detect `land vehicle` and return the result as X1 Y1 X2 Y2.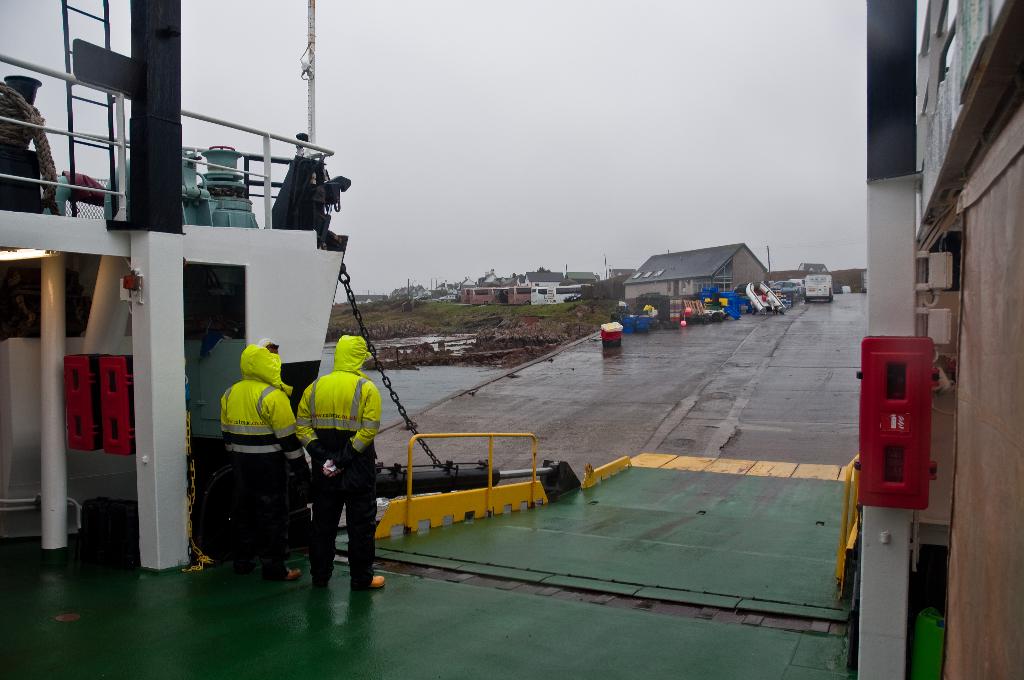
528 283 591 304.
